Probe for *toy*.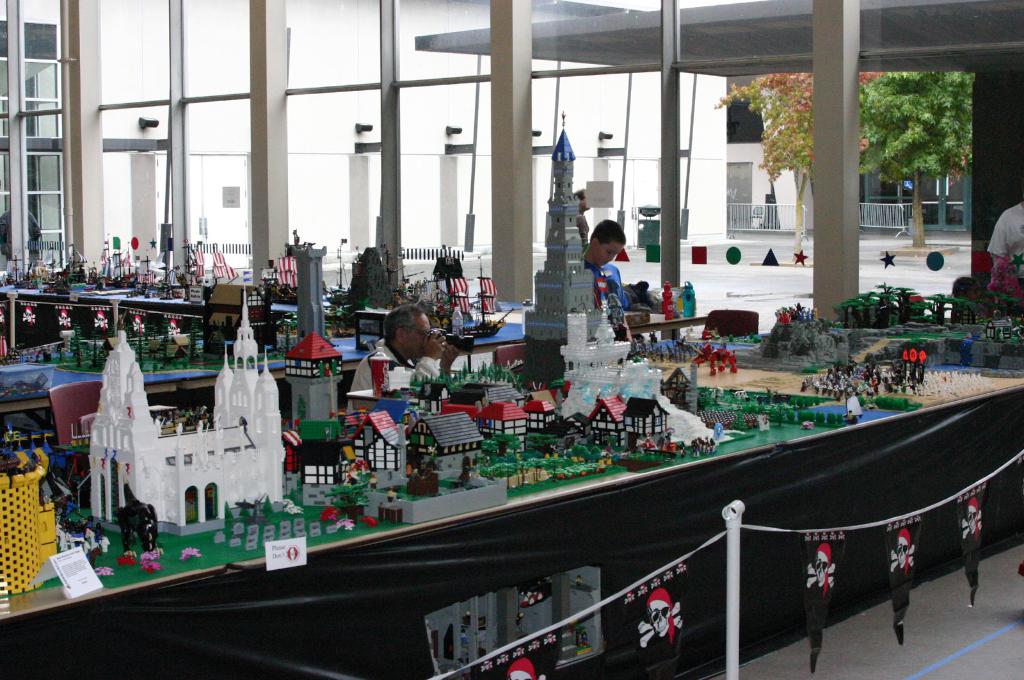
Probe result: [810,347,993,405].
